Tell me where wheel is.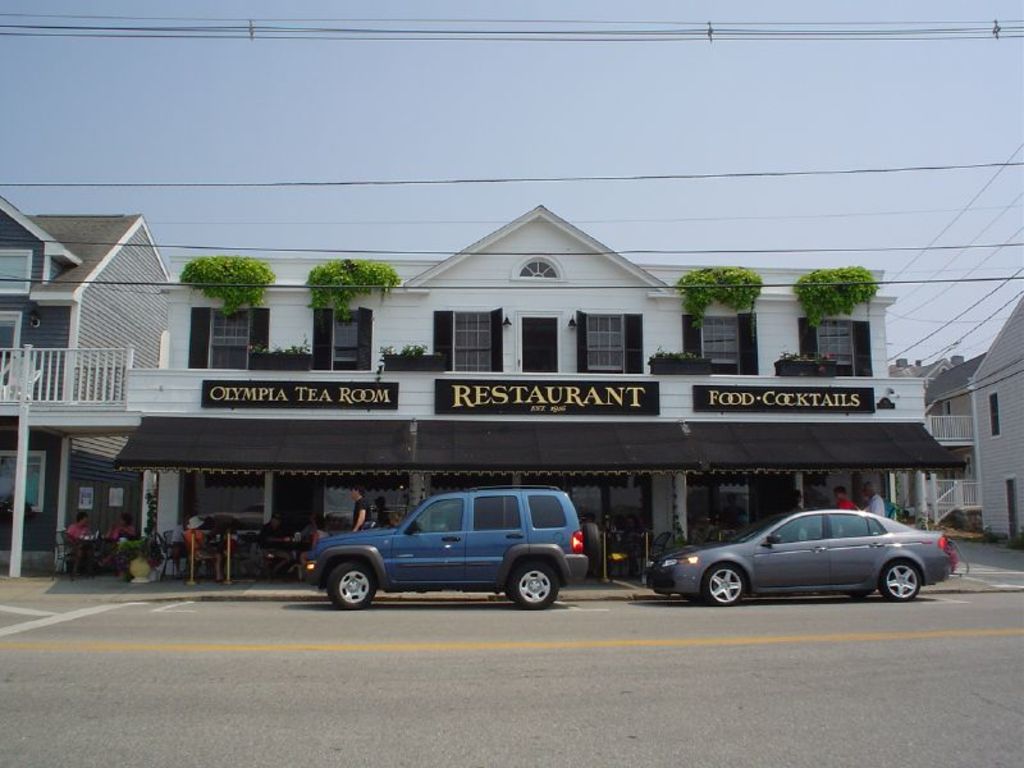
wheel is at x1=315 y1=552 x2=383 y2=621.
